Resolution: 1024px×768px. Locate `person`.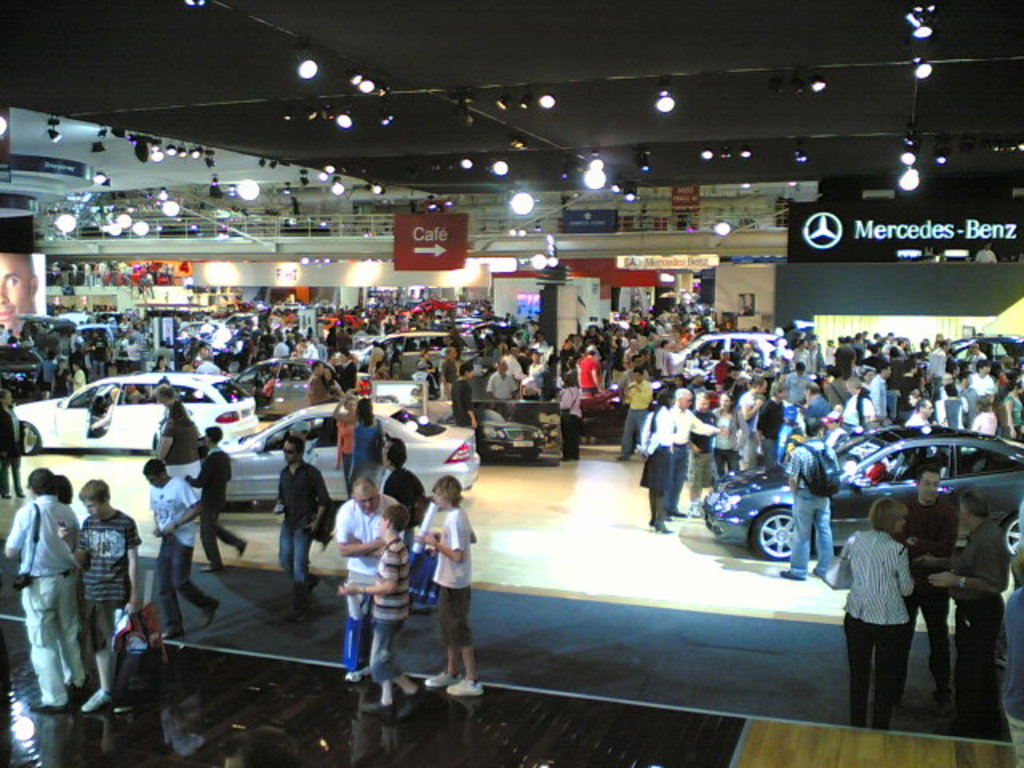
Rect(666, 381, 704, 520).
